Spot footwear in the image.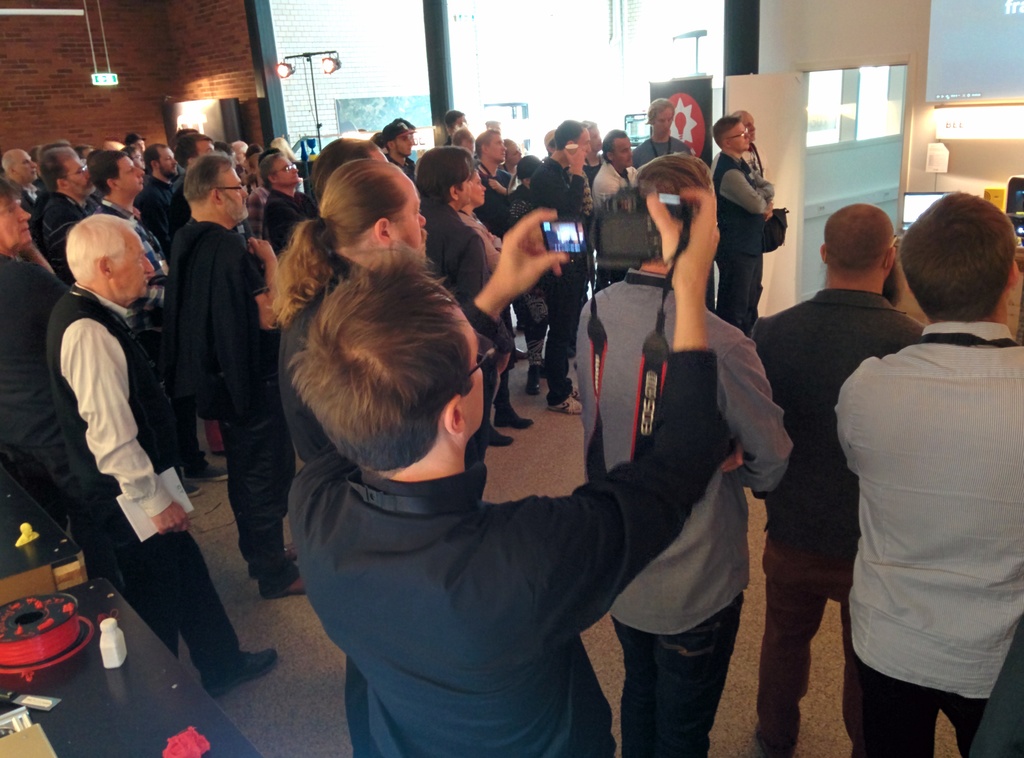
footwear found at [173,471,209,499].
